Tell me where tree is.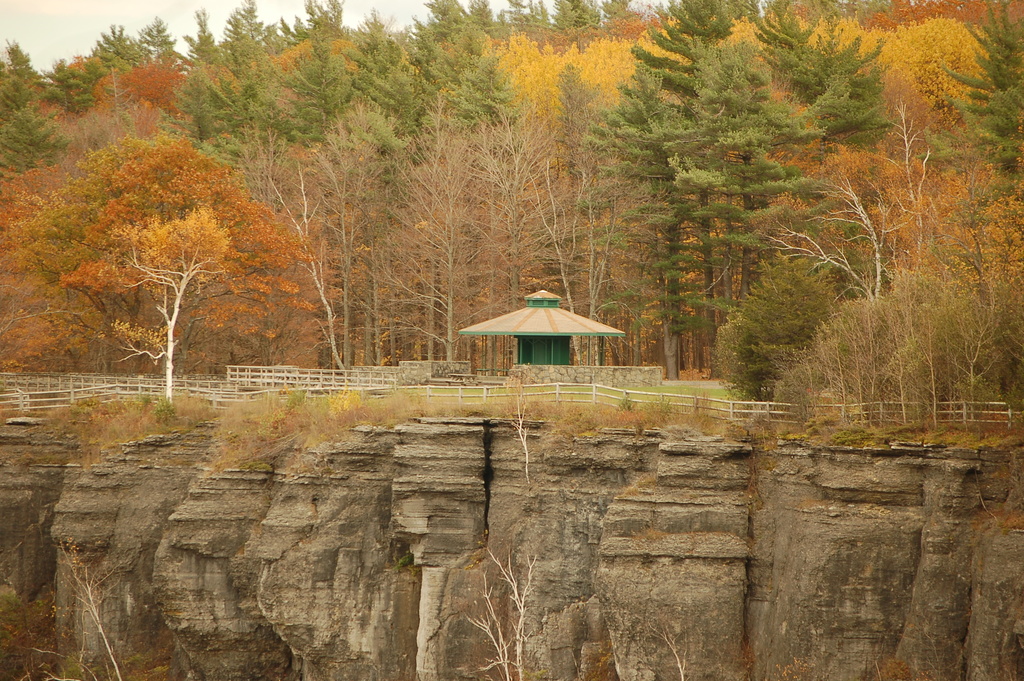
tree is at detection(411, 1, 516, 141).
